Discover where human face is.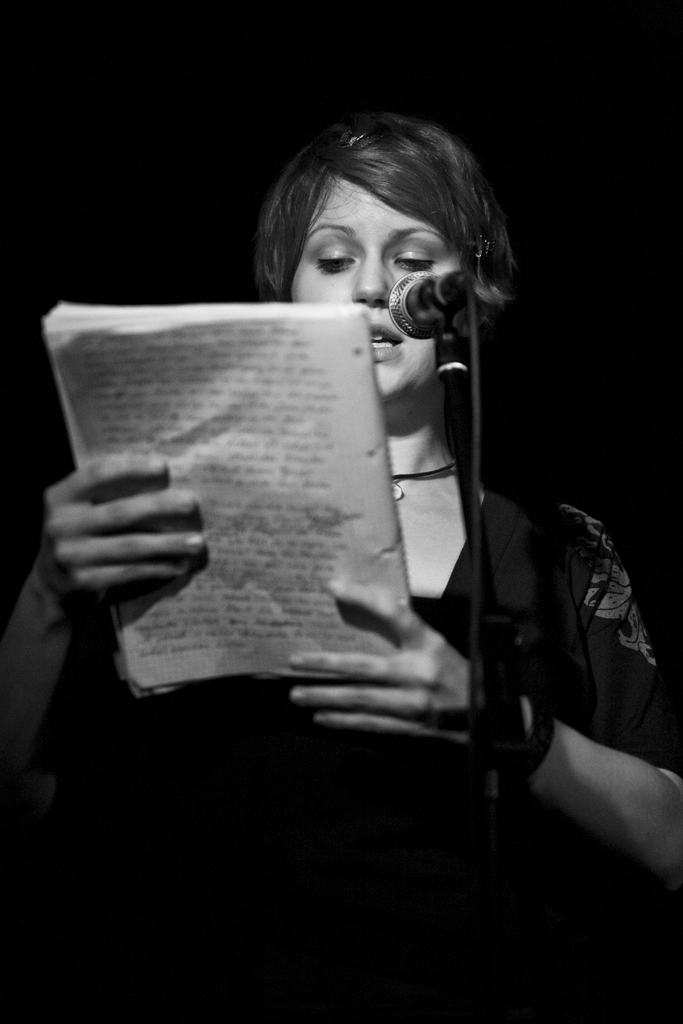
Discovered at <region>286, 177, 463, 401</region>.
